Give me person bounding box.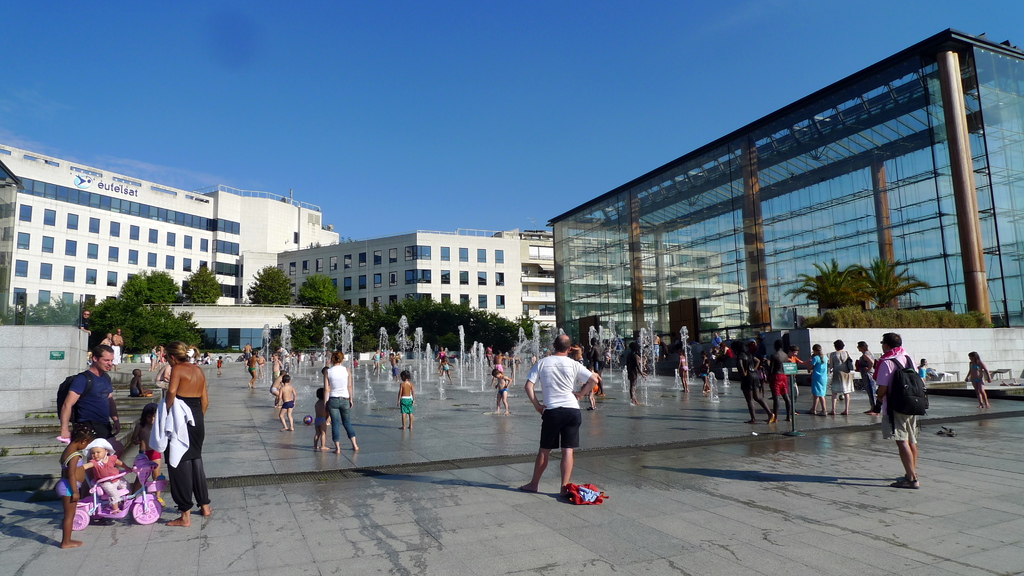
273/352/285/383.
